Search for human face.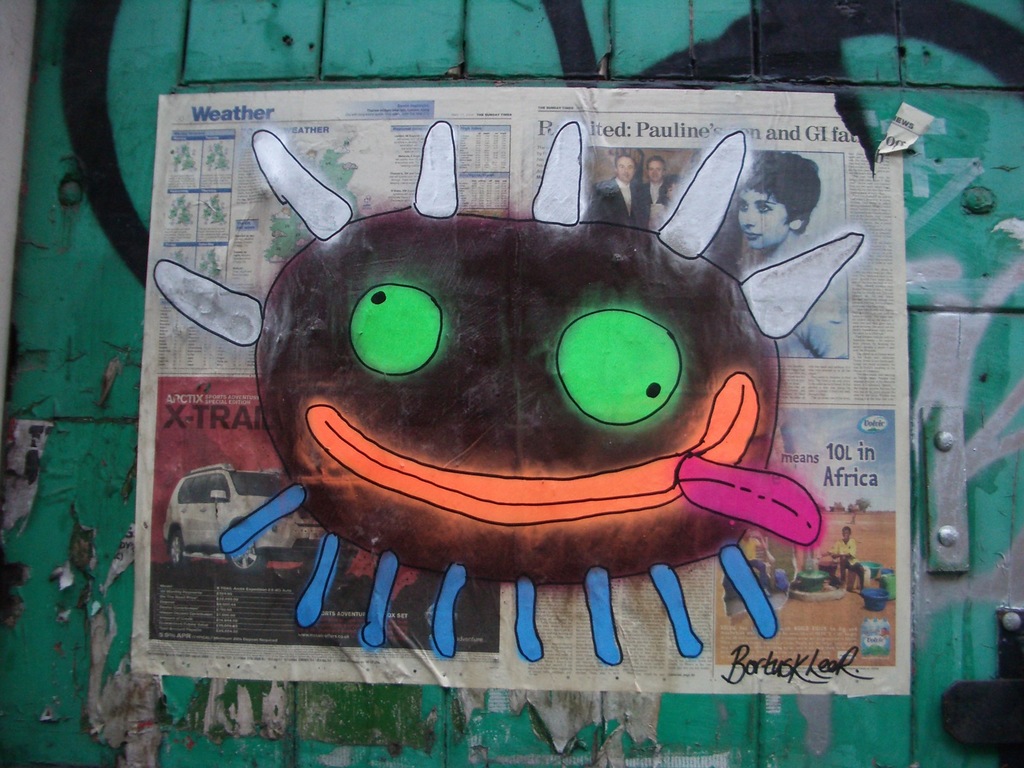
Found at 611, 154, 634, 188.
